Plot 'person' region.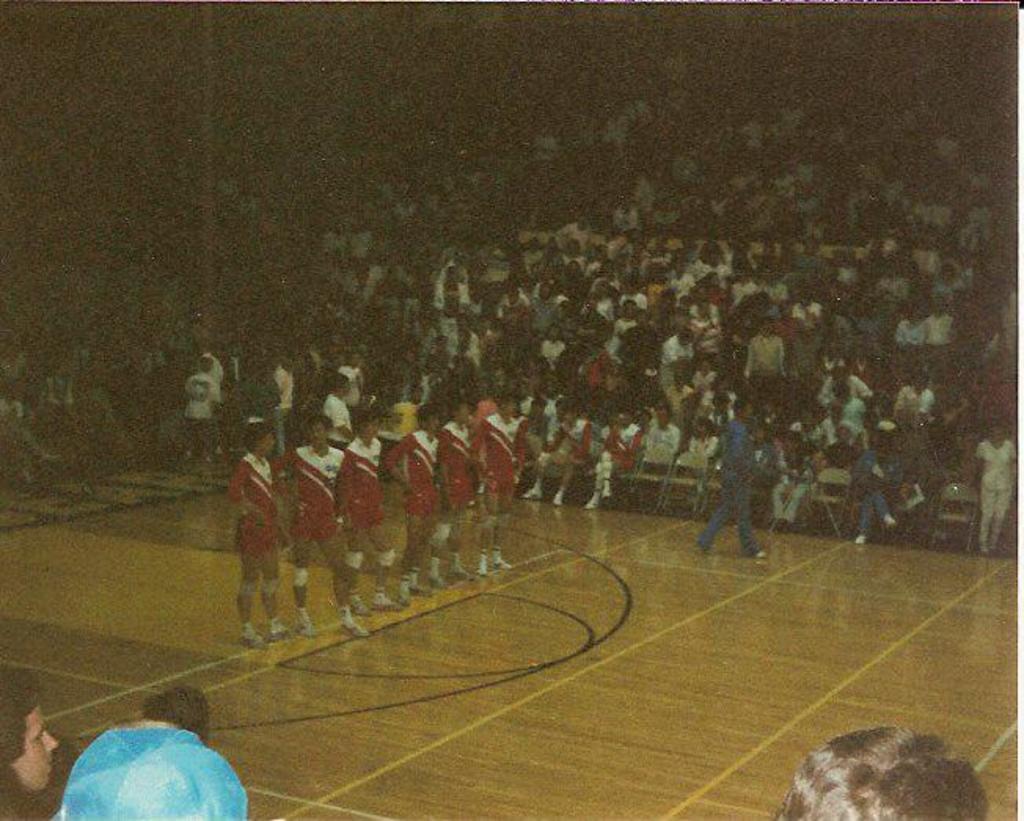
Plotted at x1=386 y1=399 x2=449 y2=601.
